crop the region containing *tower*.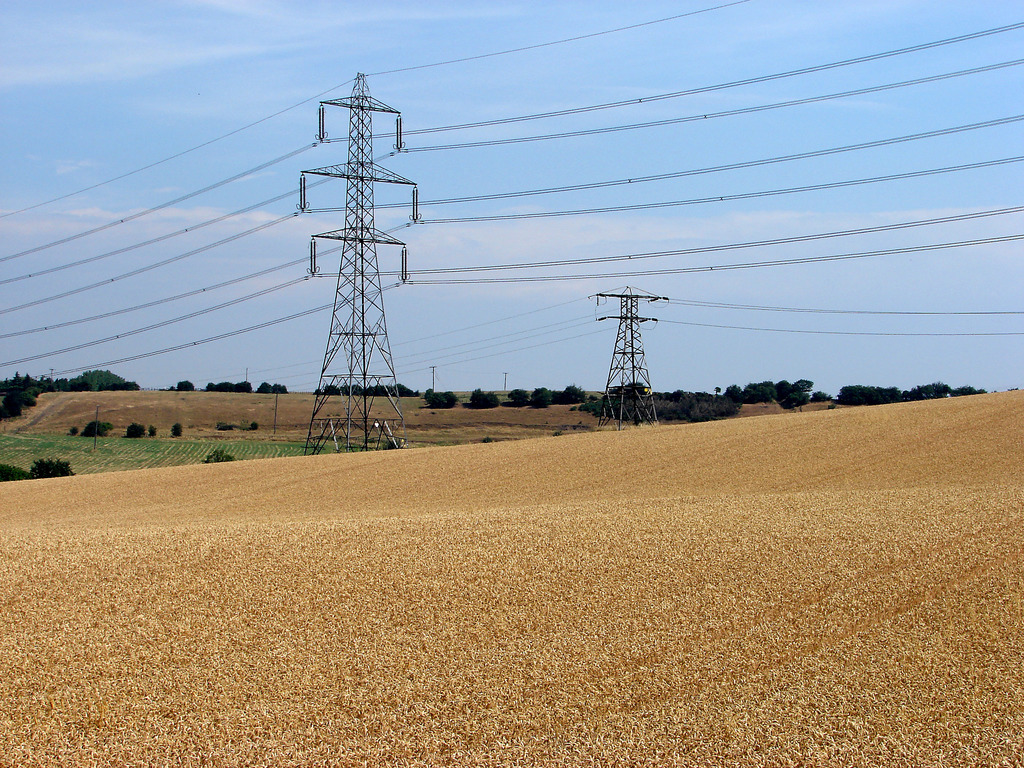
Crop region: [300, 69, 408, 452].
